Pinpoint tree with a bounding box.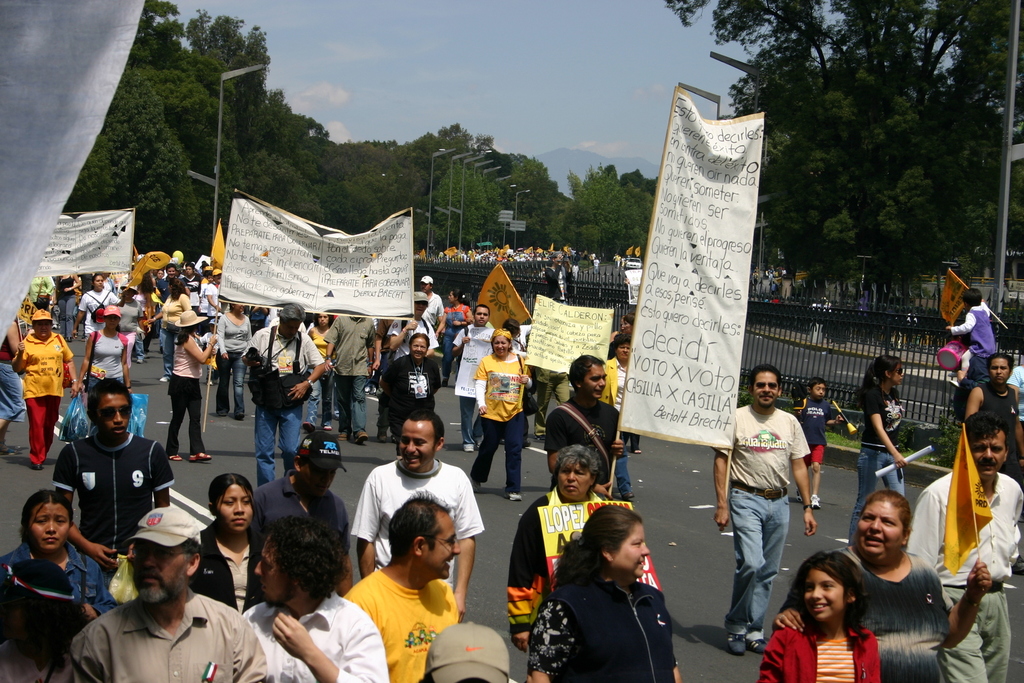
locate(753, 27, 987, 355).
